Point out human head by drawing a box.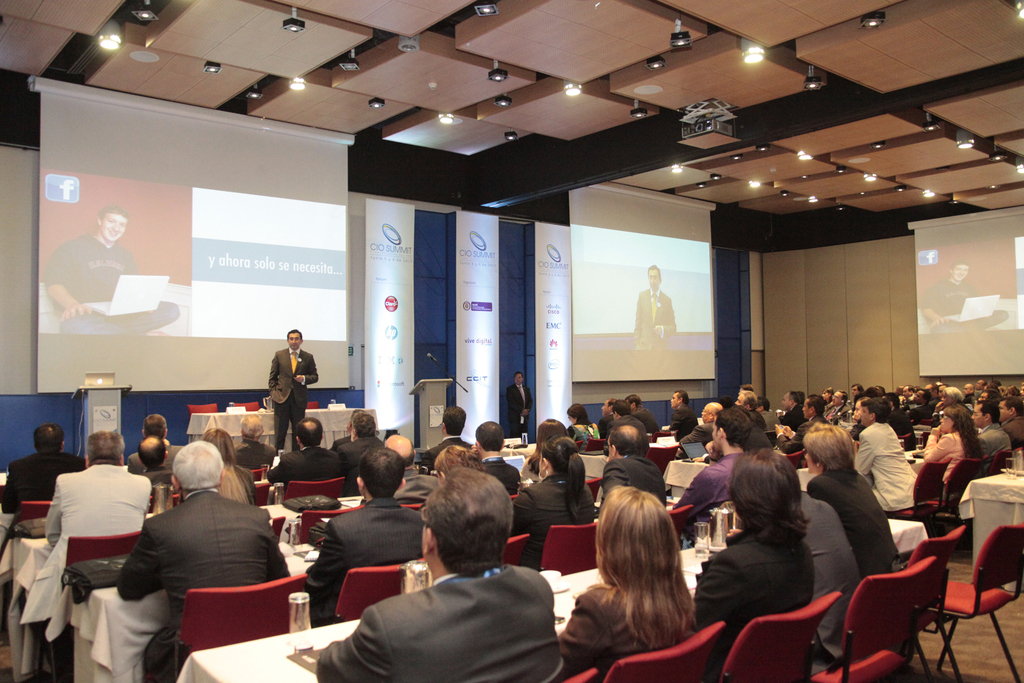
<bbox>799, 425, 855, 482</bbox>.
